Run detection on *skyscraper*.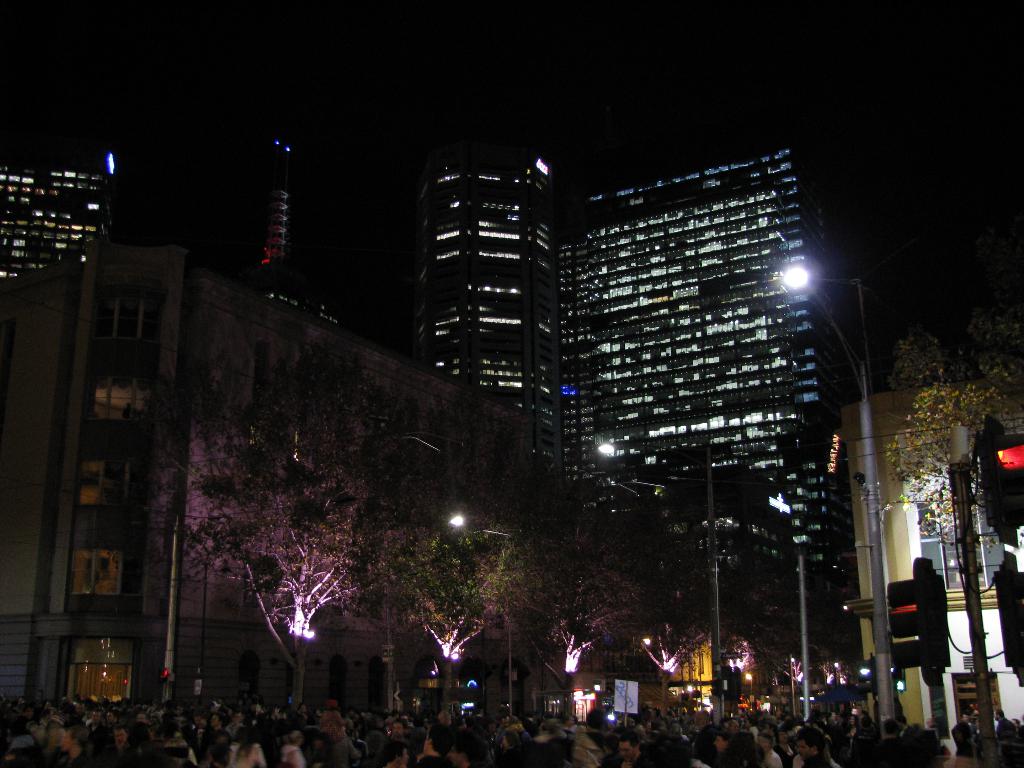
Result: locate(552, 143, 856, 584).
